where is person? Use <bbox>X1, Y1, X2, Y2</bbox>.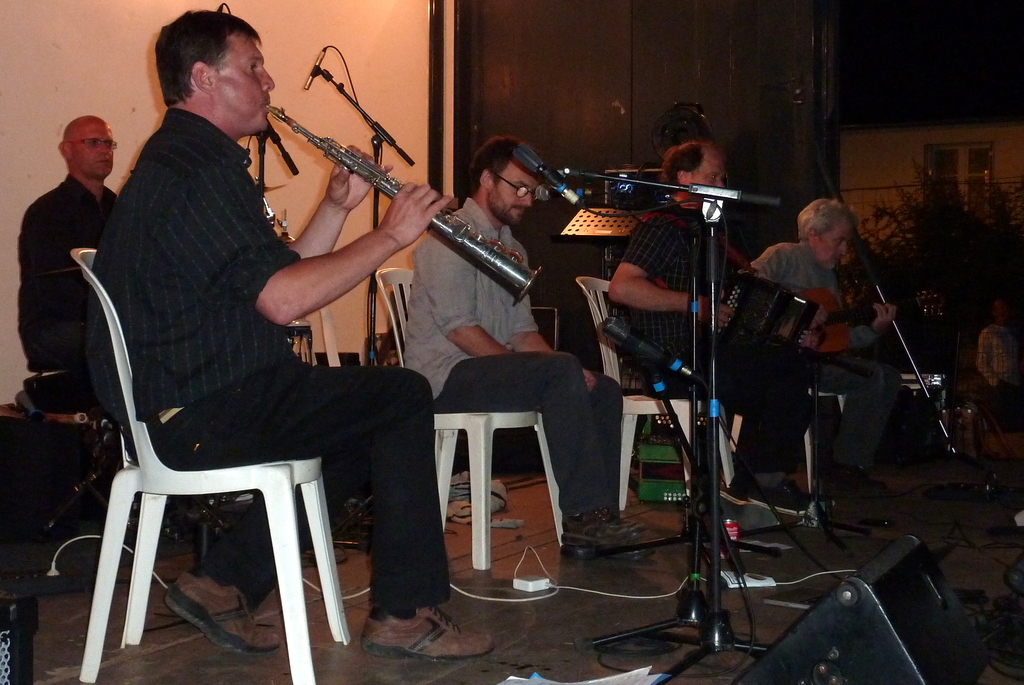
<bbox>84, 5, 484, 663</bbox>.
